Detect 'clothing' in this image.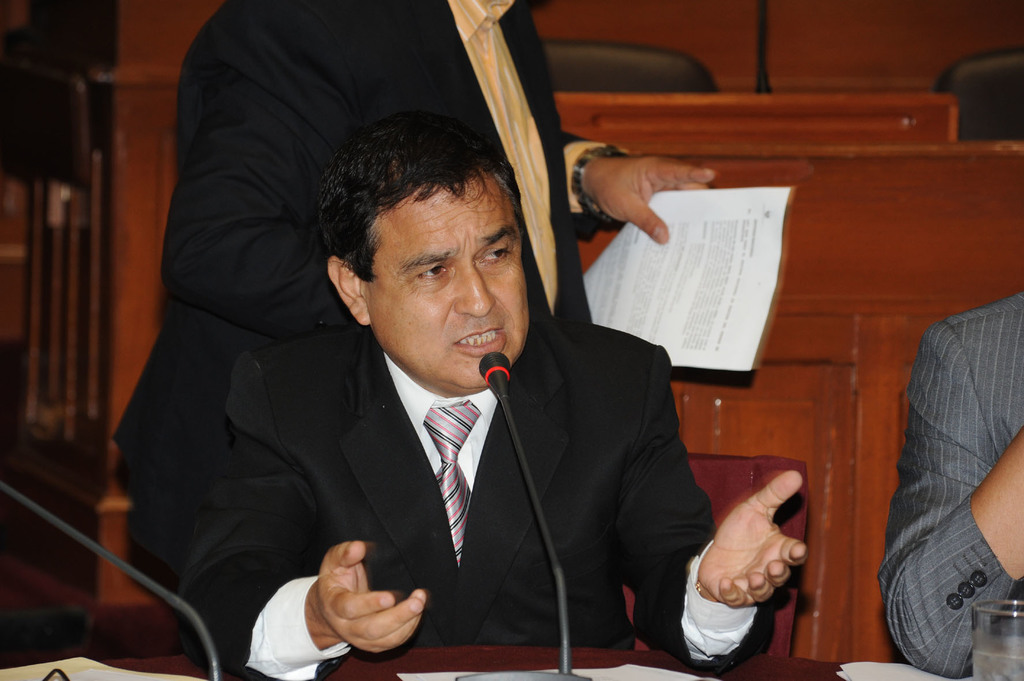
Detection: BBox(120, 0, 625, 587).
